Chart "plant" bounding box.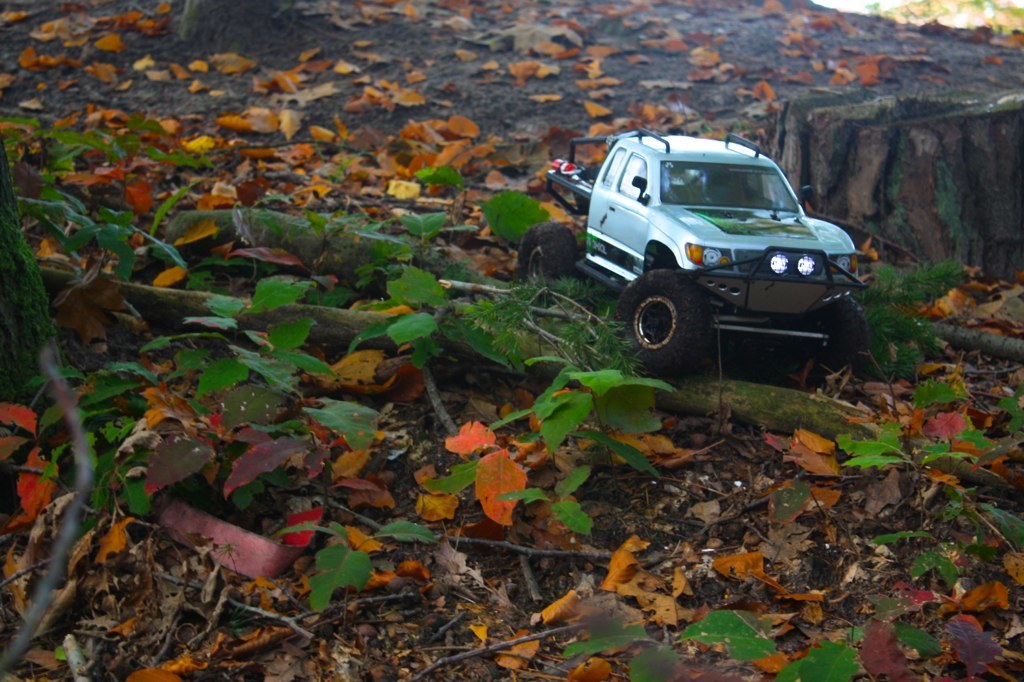
Charted: region(481, 360, 671, 489).
